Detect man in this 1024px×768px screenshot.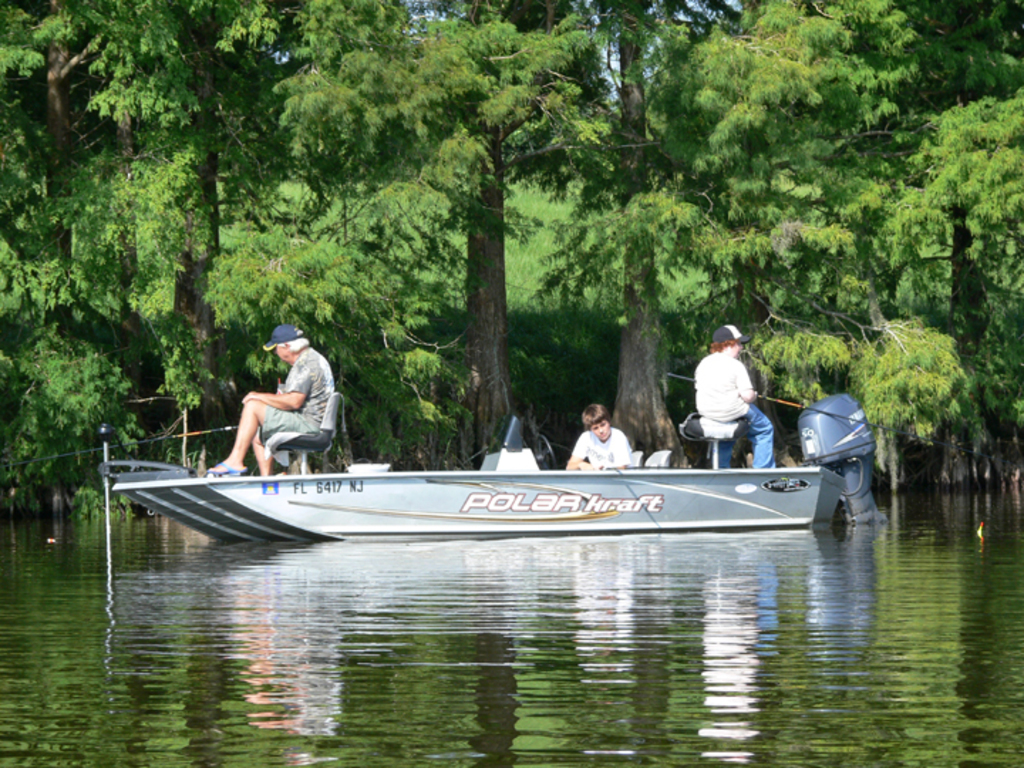
Detection: <bbox>688, 333, 769, 454</bbox>.
